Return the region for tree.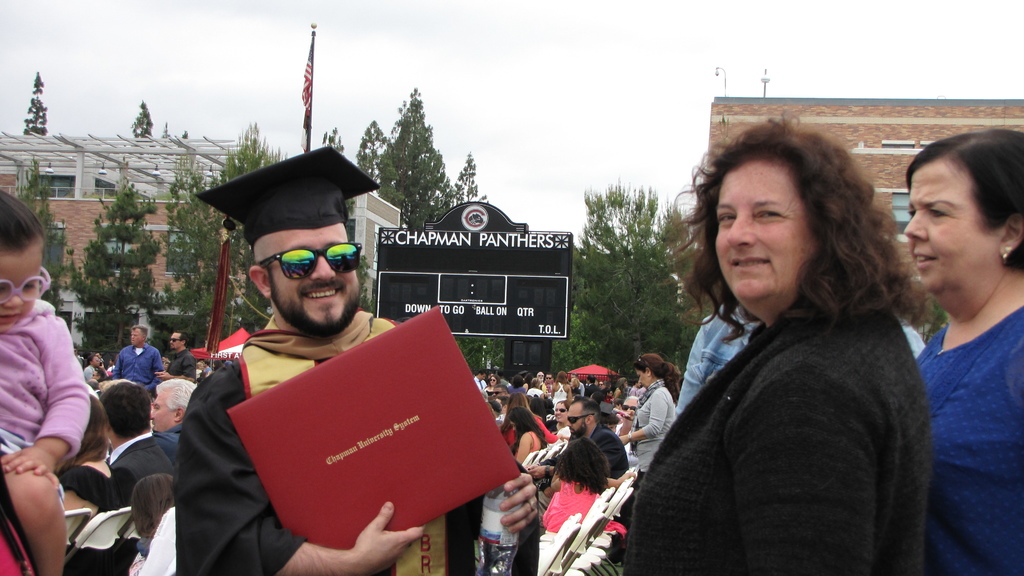
<region>163, 149, 230, 335</region>.
